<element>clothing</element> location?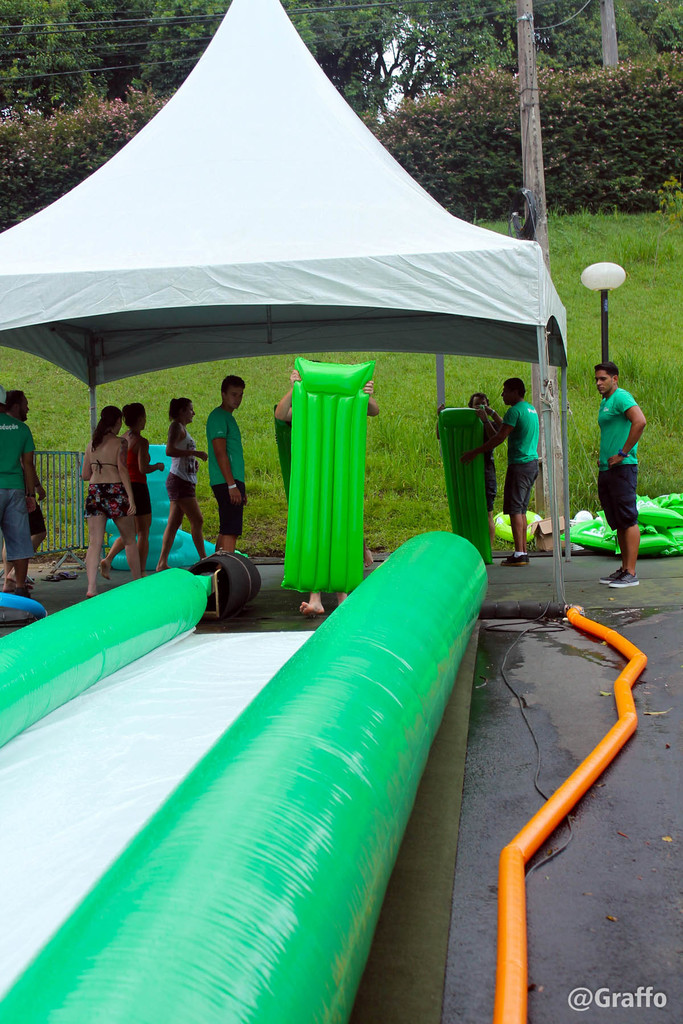
(27,477,53,544)
